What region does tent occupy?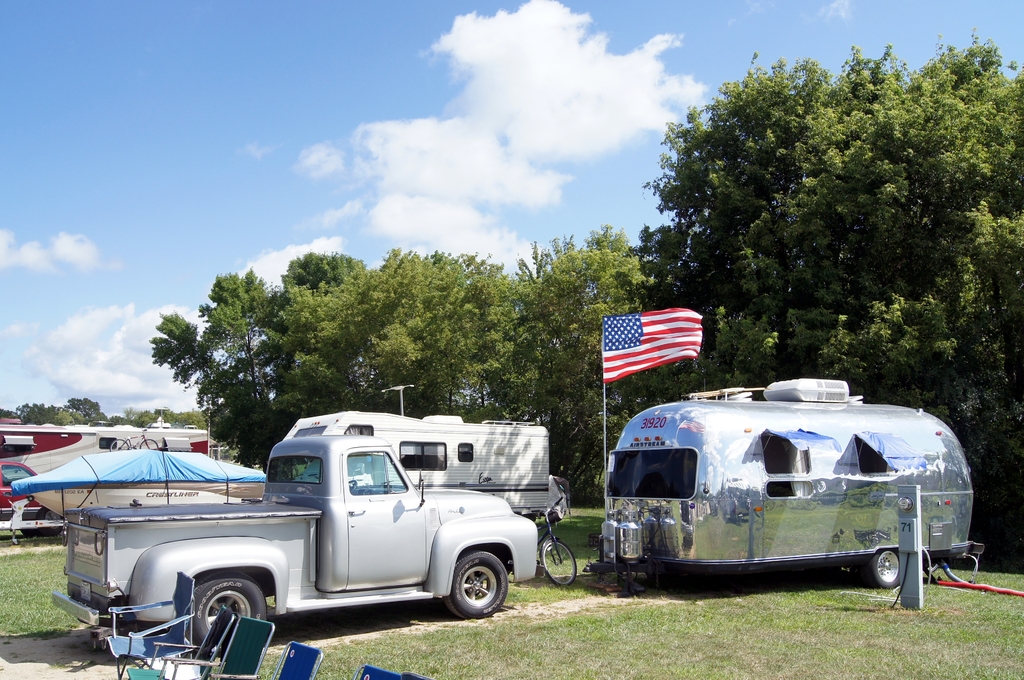
box=[0, 455, 275, 550].
